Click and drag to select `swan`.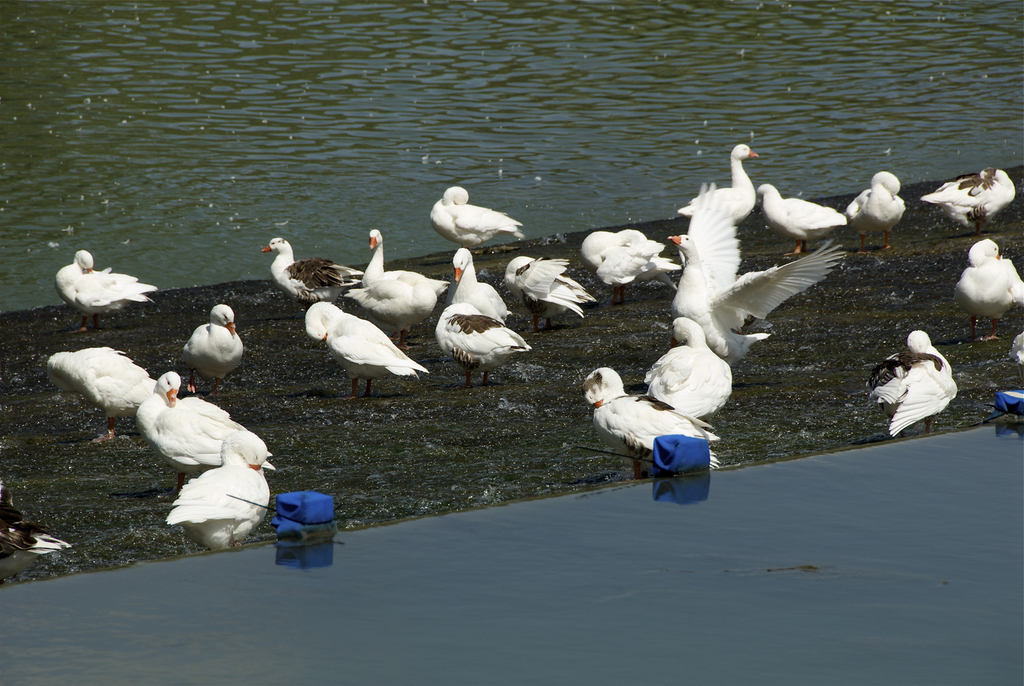
Selection: 504:254:602:329.
